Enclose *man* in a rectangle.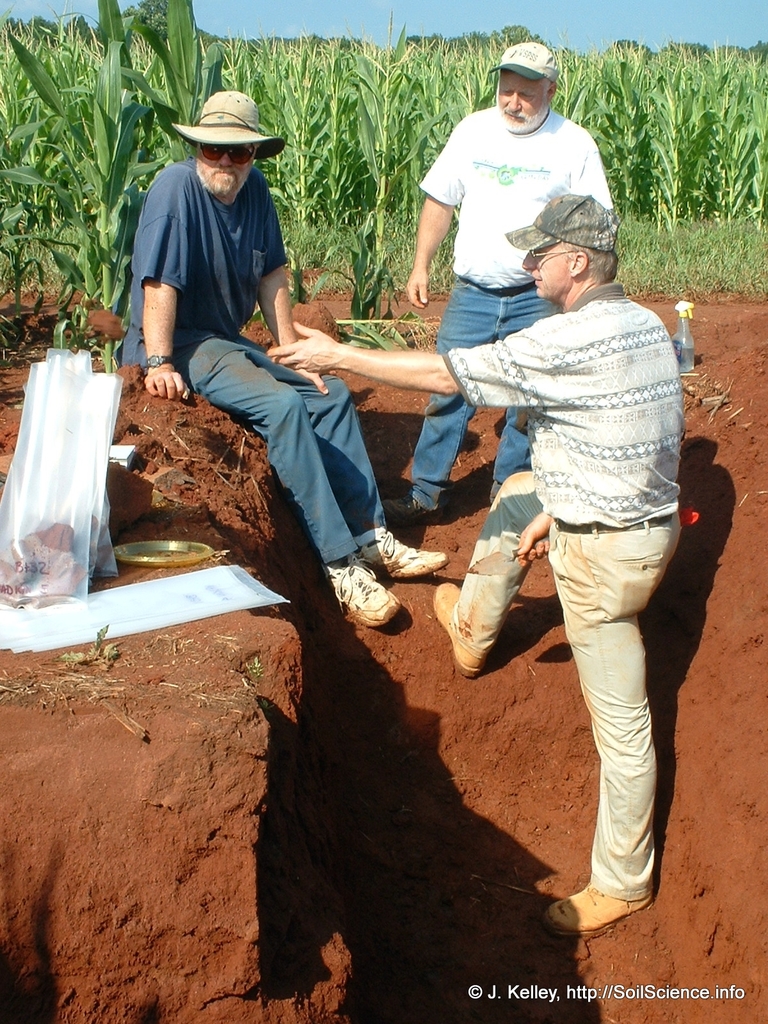
(113,77,445,636).
